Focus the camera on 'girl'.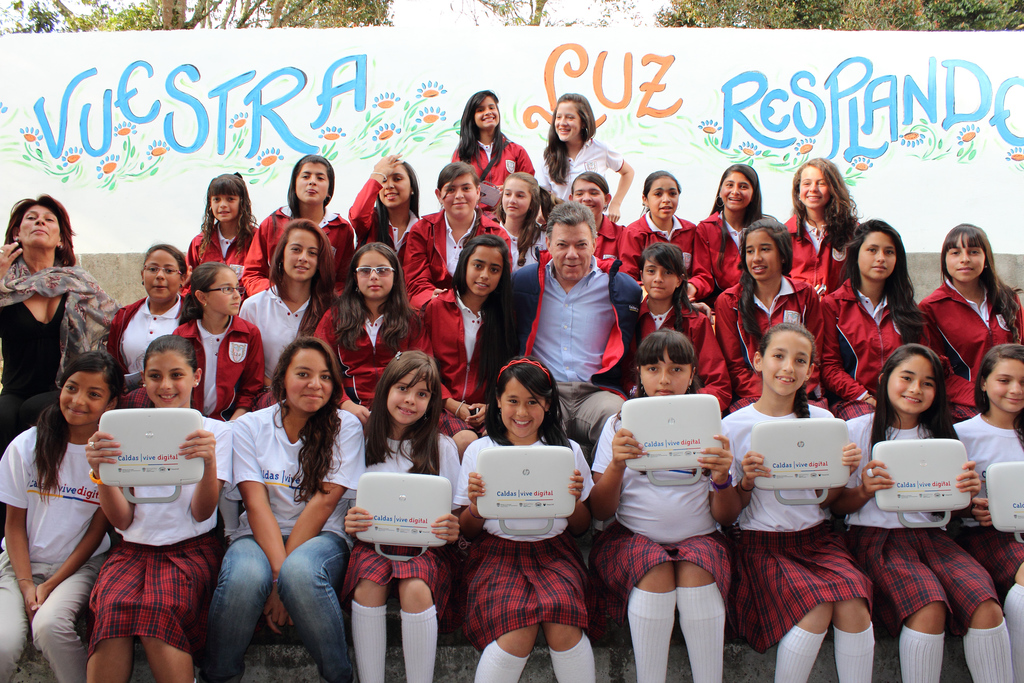
Focus region: 621,245,738,415.
